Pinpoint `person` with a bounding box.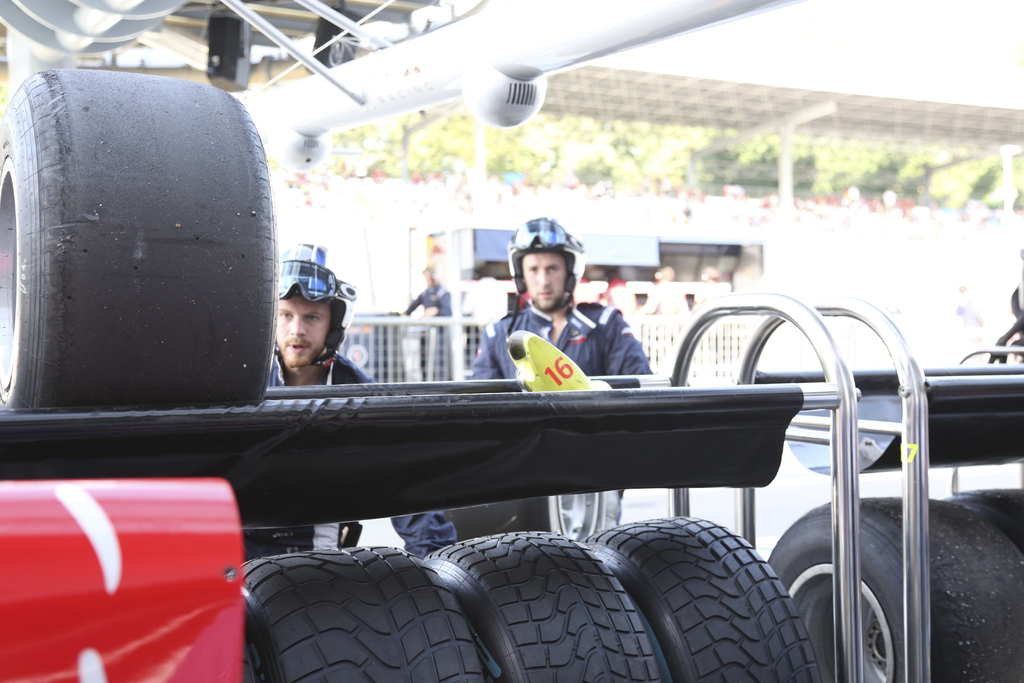
box=[464, 218, 658, 388].
